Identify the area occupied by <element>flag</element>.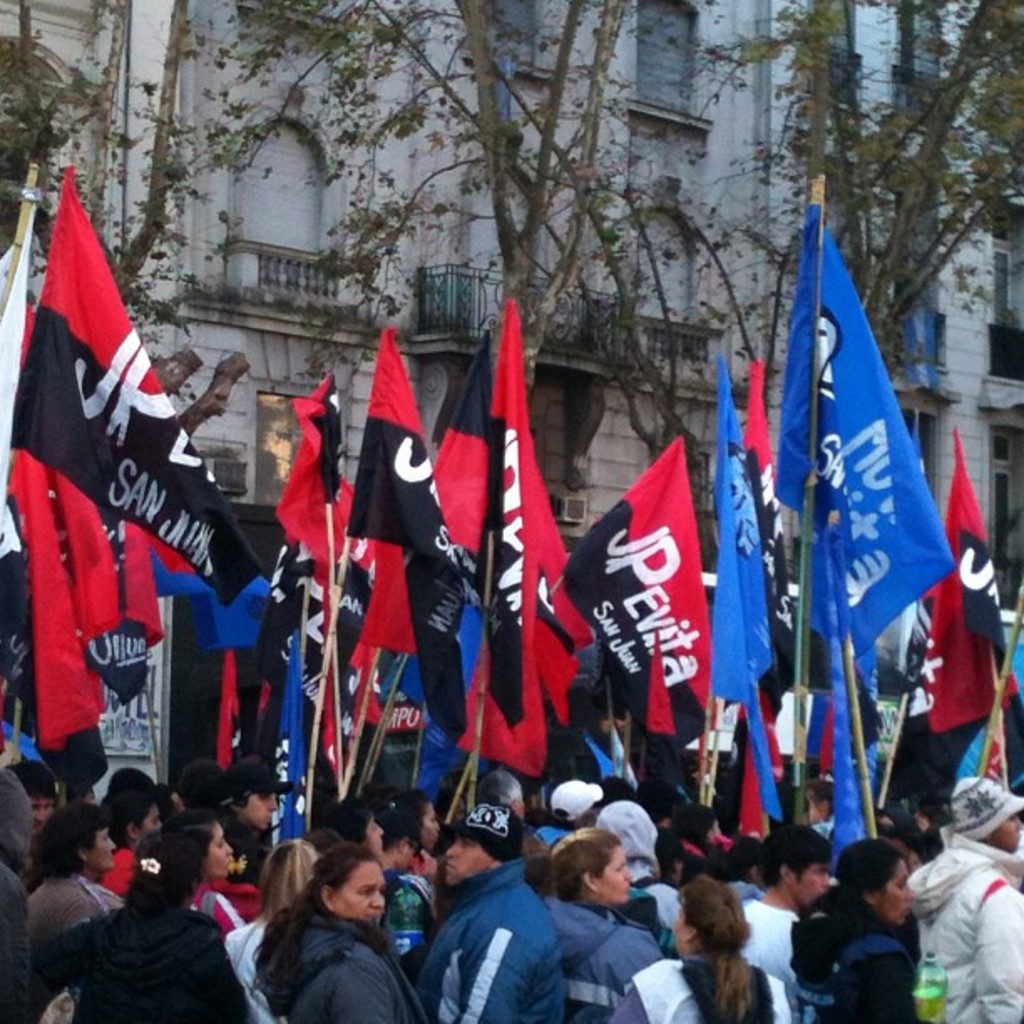
Area: 917:427:1011:728.
